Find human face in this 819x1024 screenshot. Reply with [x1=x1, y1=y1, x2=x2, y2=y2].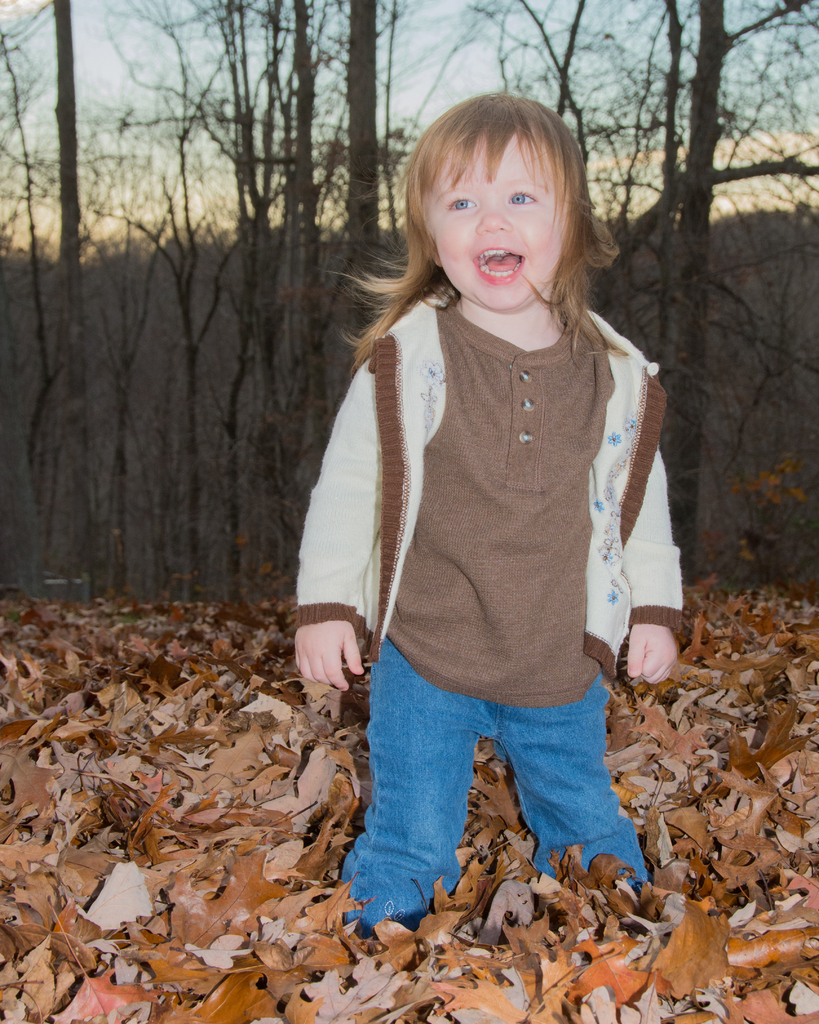
[x1=422, y1=125, x2=564, y2=307].
